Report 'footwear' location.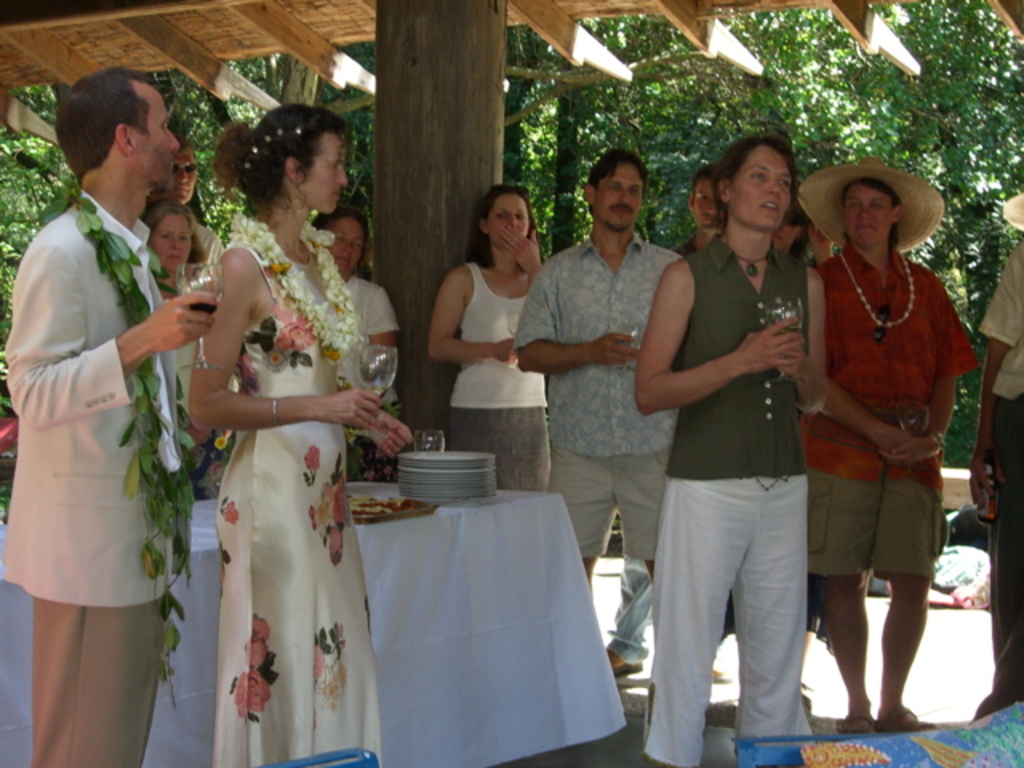
Report: box(842, 710, 882, 741).
